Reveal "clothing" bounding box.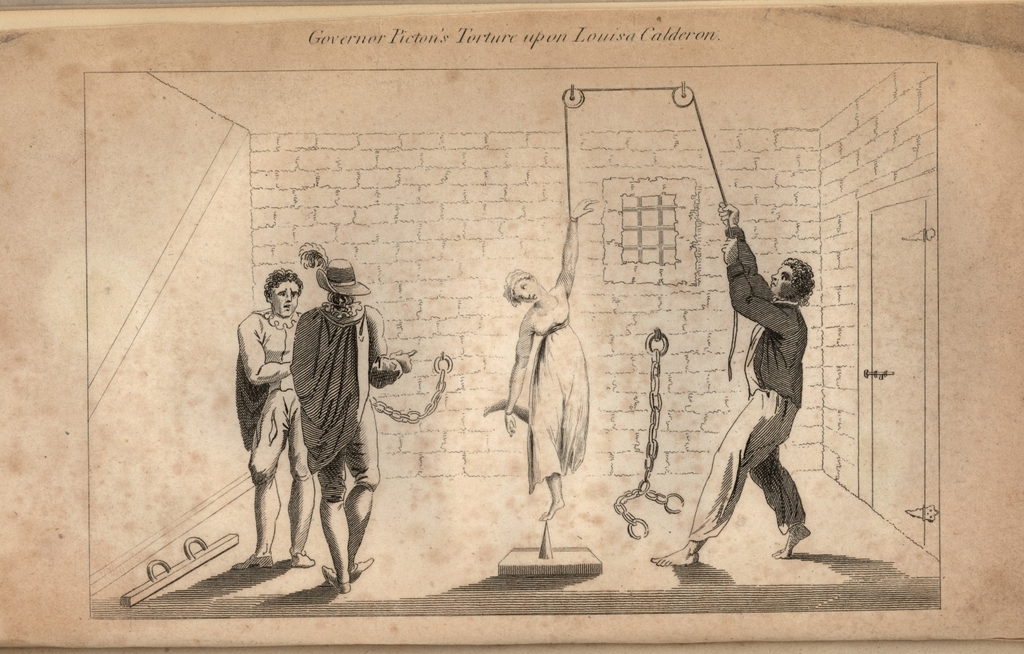
Revealed: [left=525, top=284, right=592, bottom=488].
